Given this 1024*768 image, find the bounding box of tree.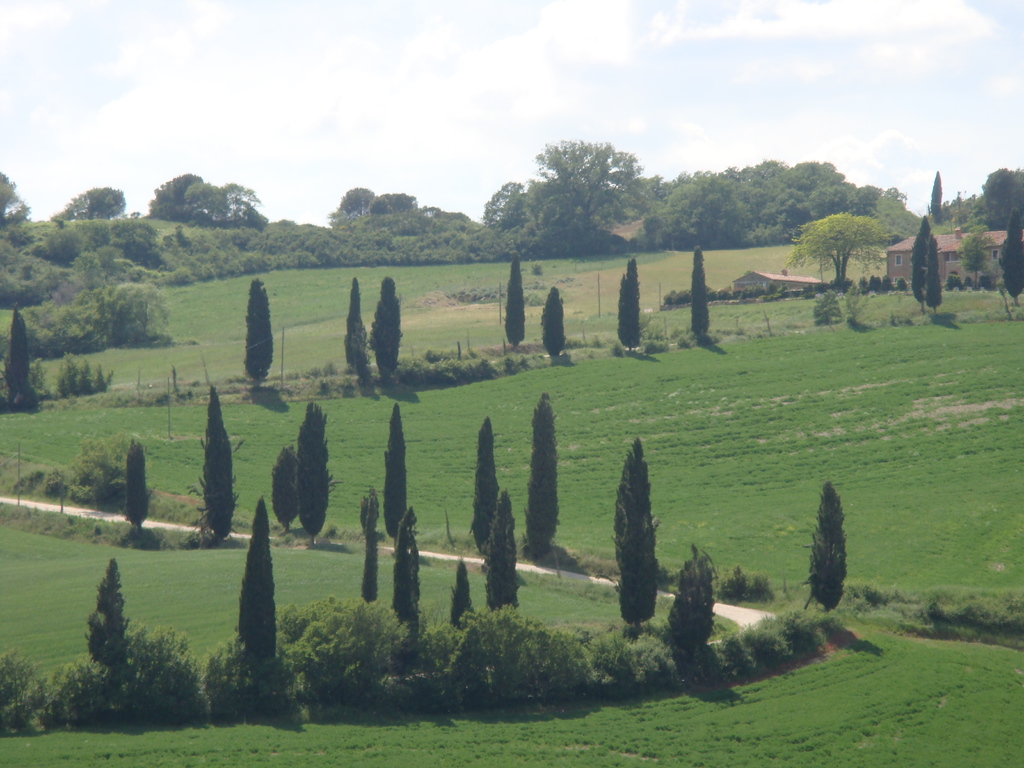
Rect(542, 287, 571, 357).
